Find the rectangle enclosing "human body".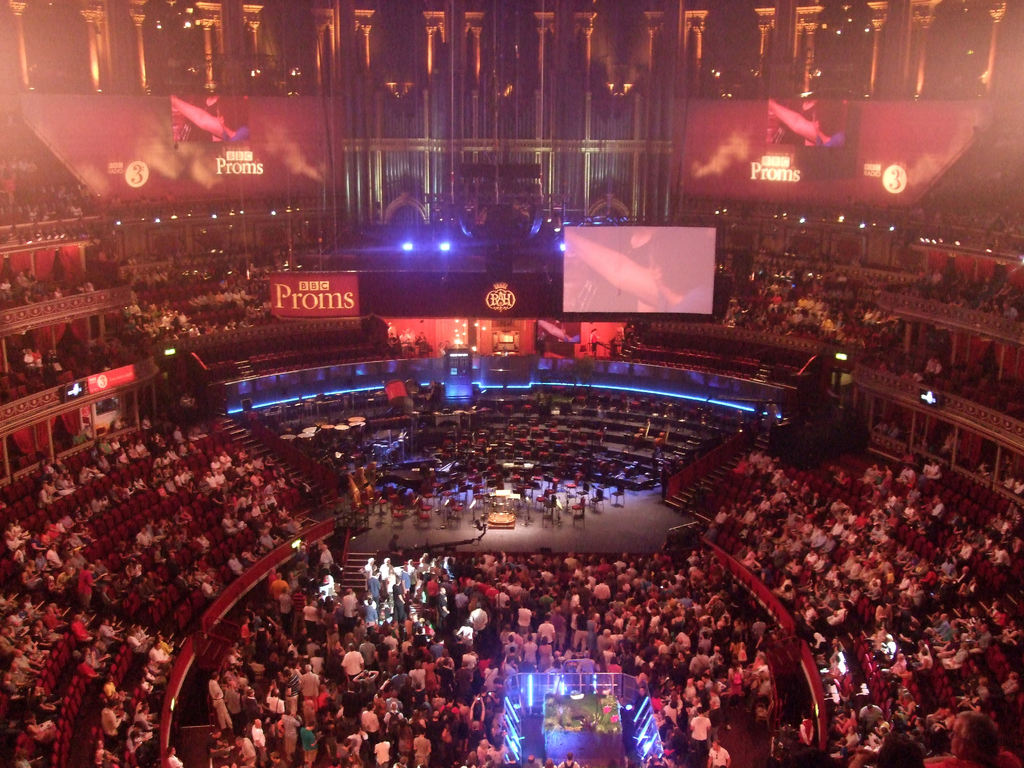
bbox=(132, 529, 145, 552).
